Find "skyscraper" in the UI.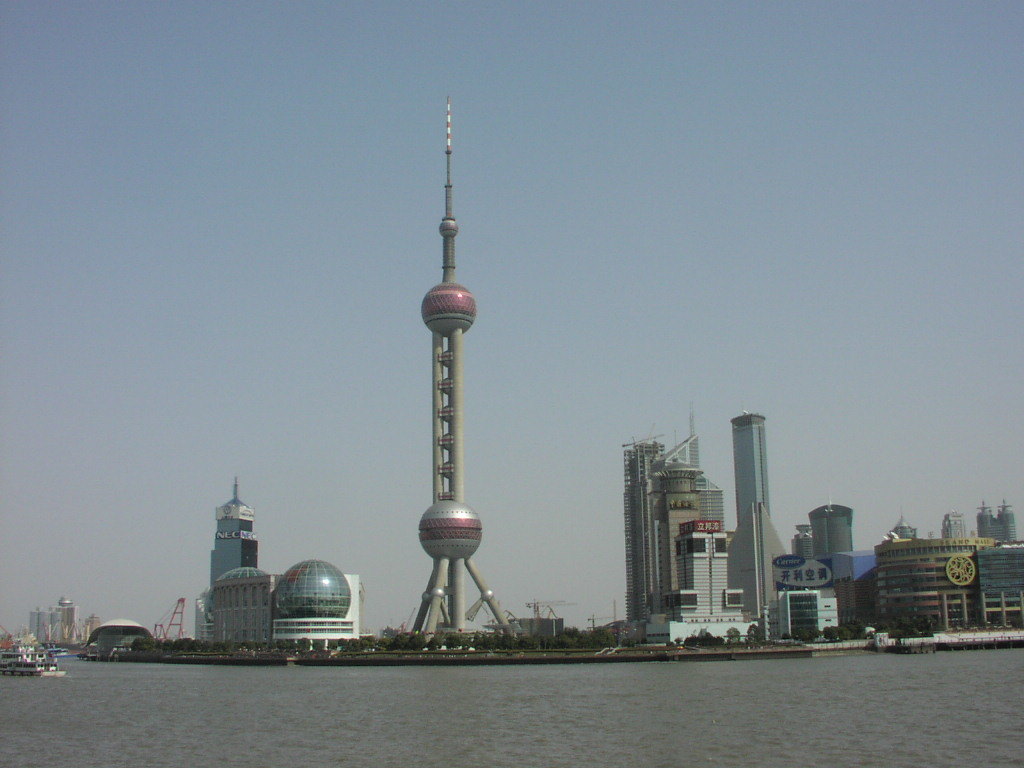
UI element at {"x1": 618, "y1": 438, "x2": 762, "y2": 645}.
